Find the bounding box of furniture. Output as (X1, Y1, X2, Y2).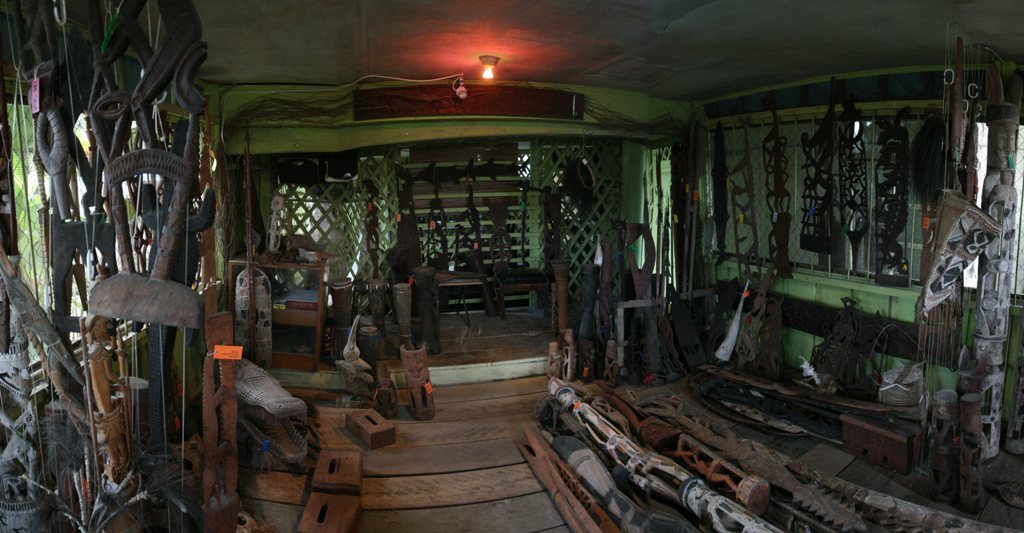
(433, 273, 494, 320).
